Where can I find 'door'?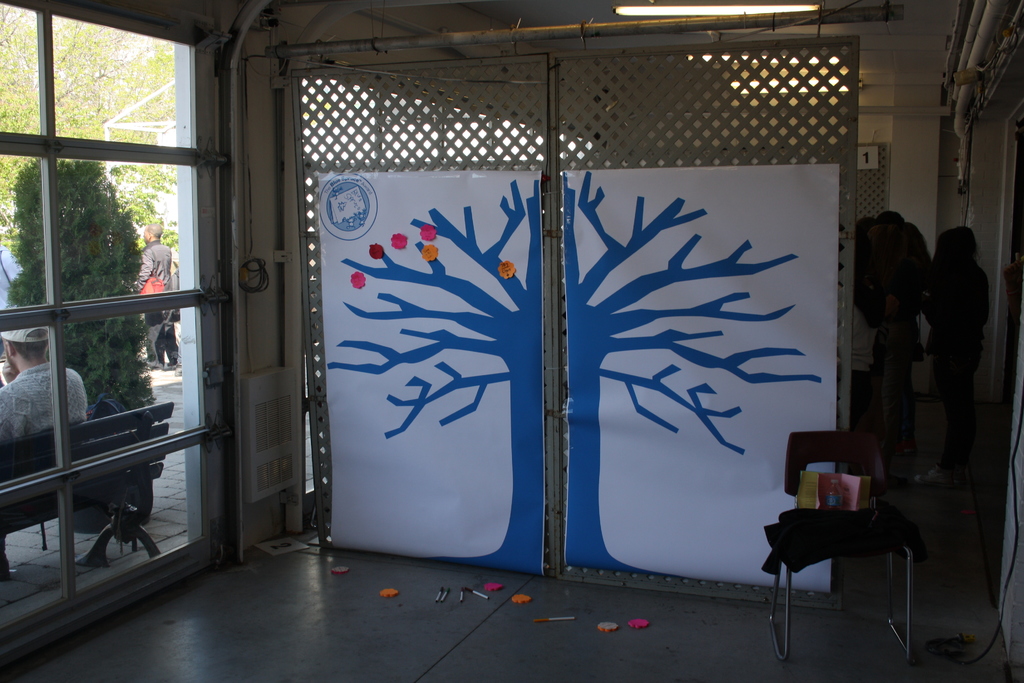
You can find it at region(0, 12, 241, 618).
